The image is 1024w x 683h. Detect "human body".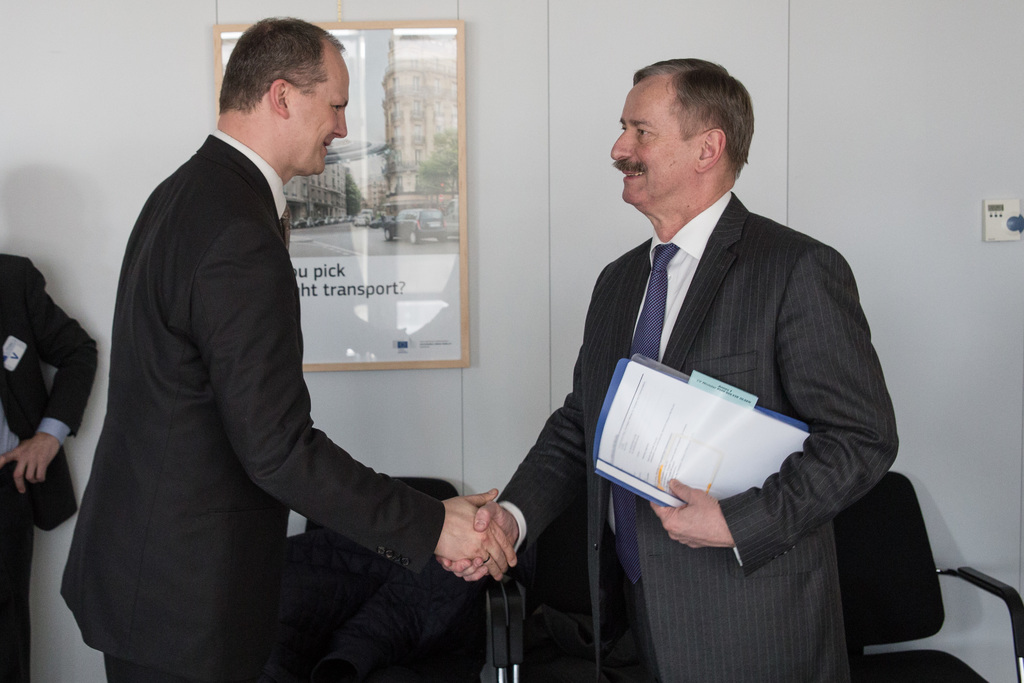
Detection: <bbox>0, 261, 90, 682</bbox>.
